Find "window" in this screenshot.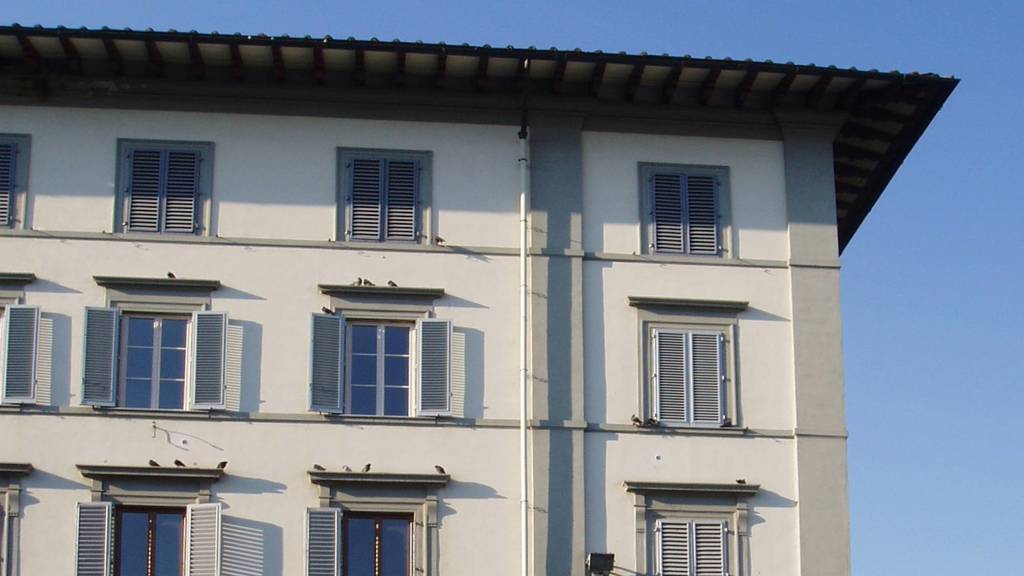
The bounding box for "window" is BBox(627, 479, 764, 575).
